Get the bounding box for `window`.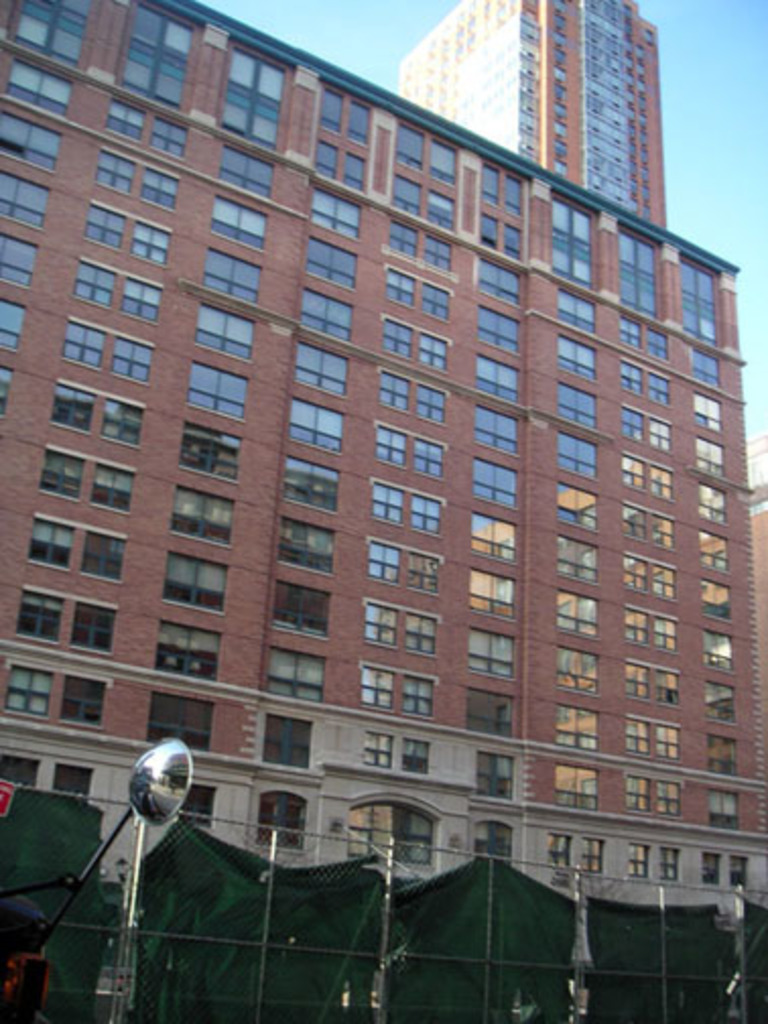
detection(697, 849, 719, 882).
